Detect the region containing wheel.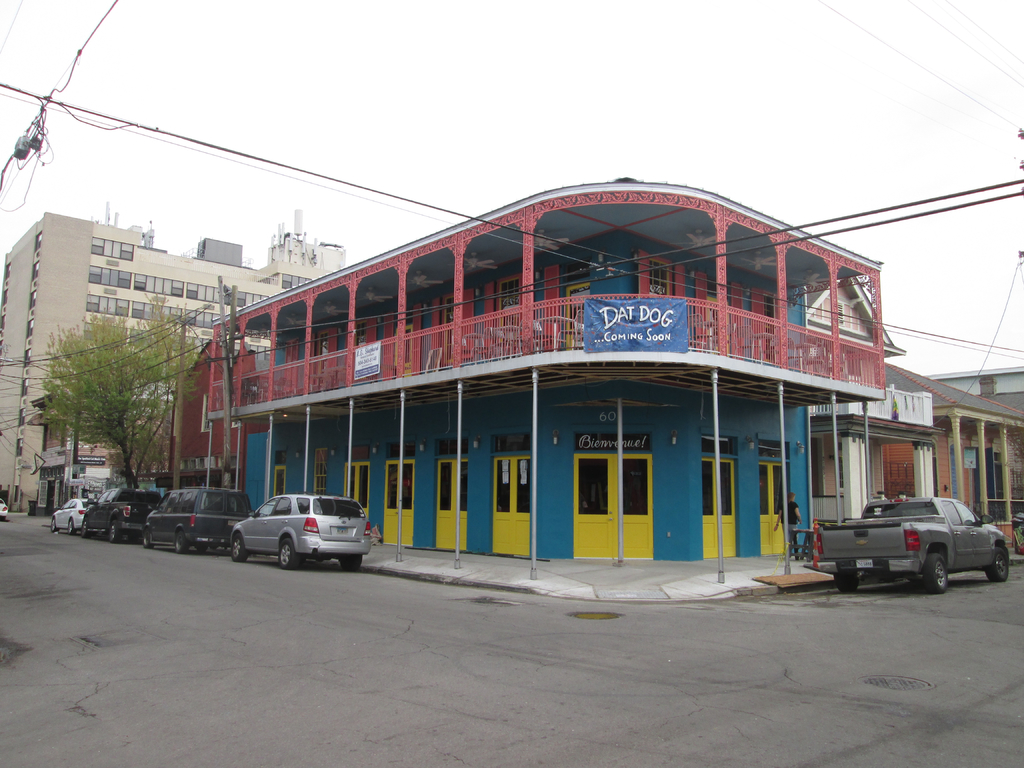
275,537,298,563.
